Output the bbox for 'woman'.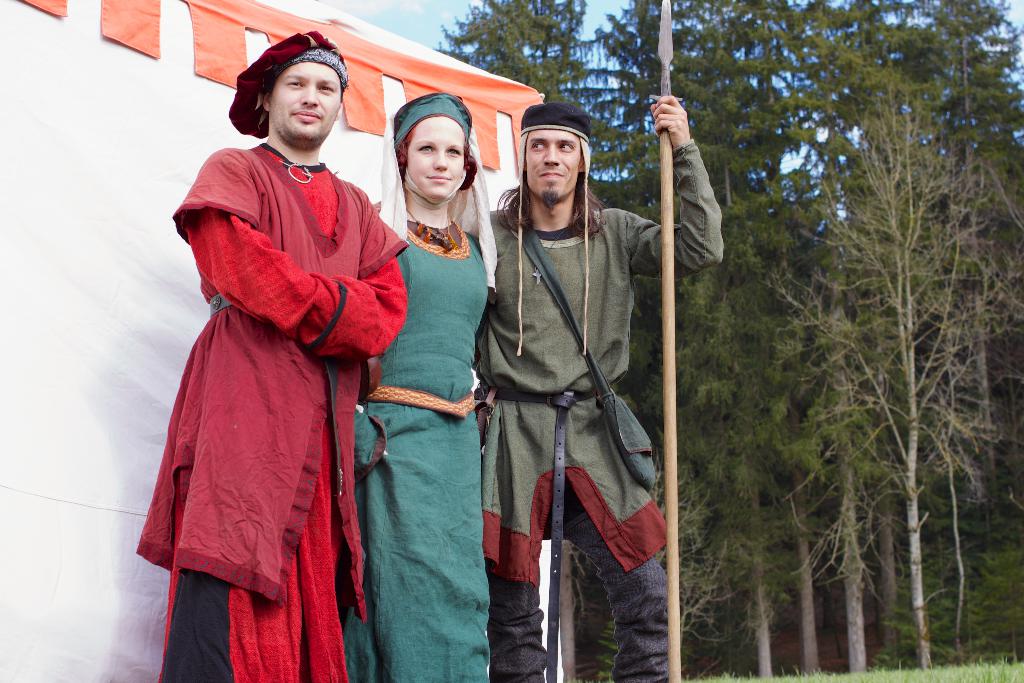
bbox=[345, 104, 504, 663].
